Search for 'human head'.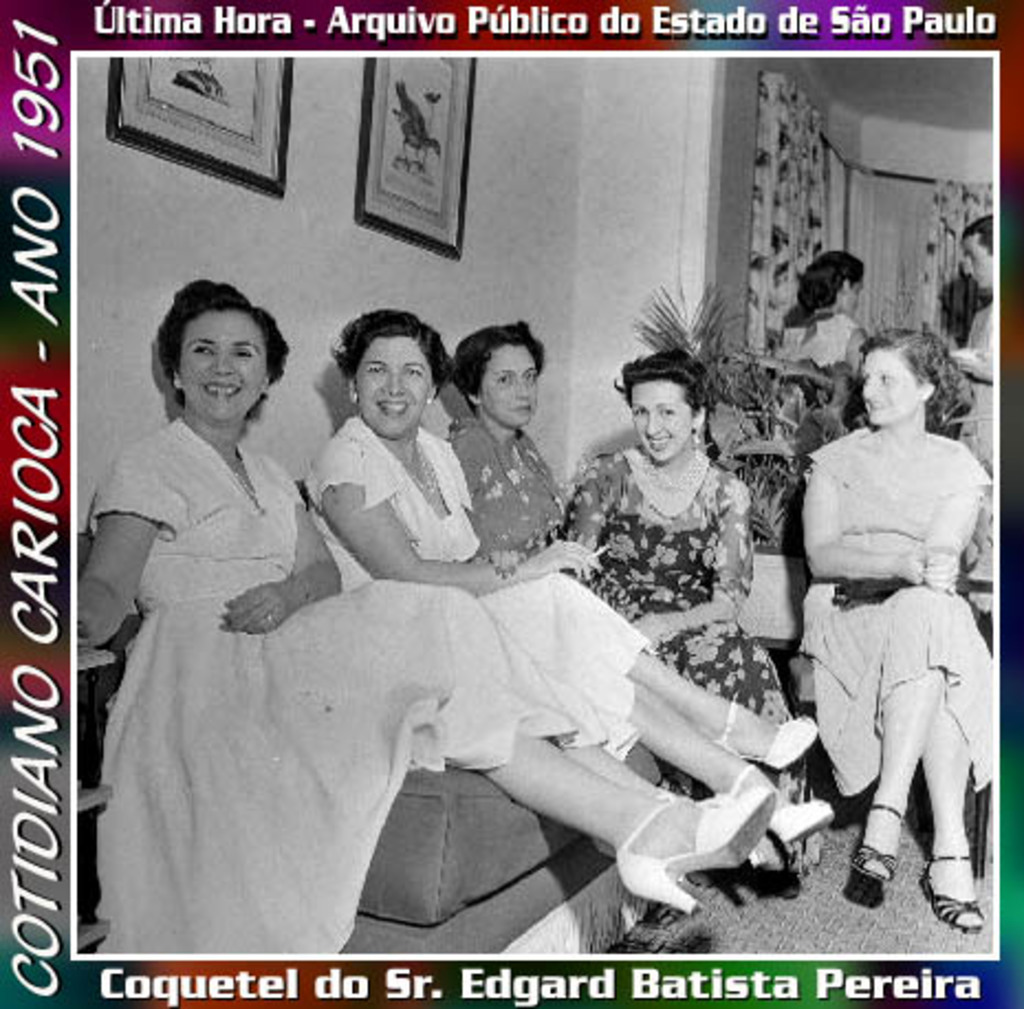
Found at <box>813,247,863,322</box>.
